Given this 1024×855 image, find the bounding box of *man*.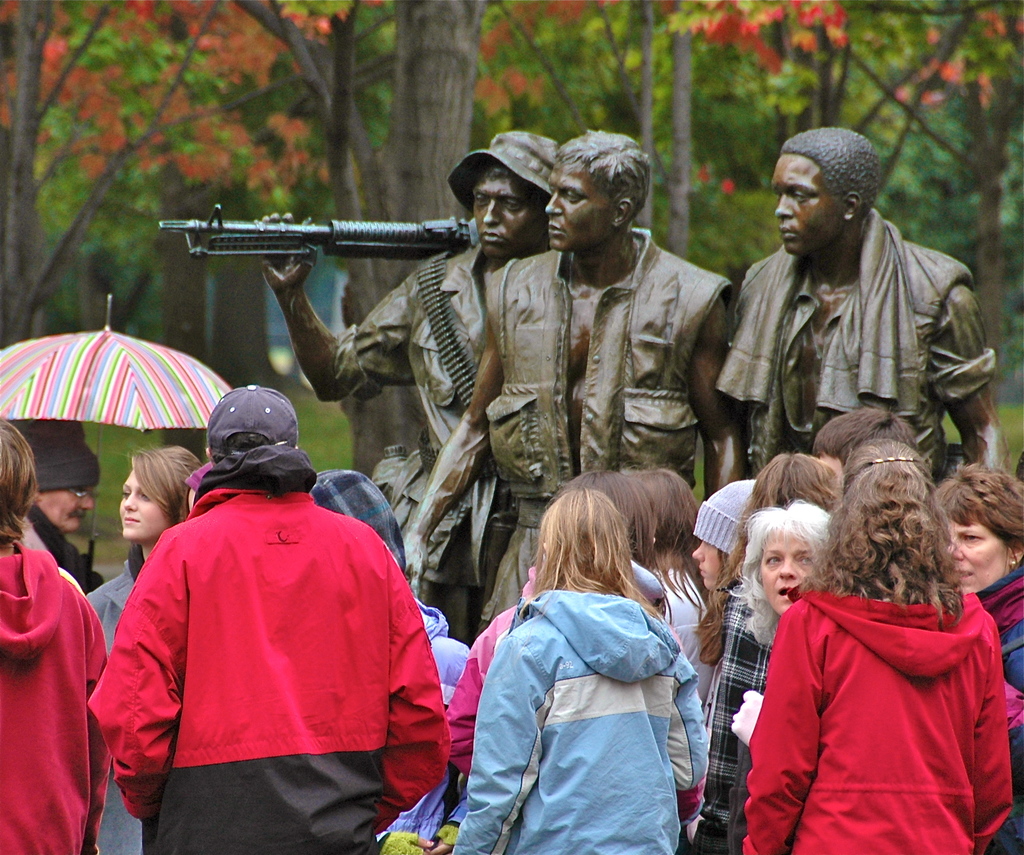
pyautogui.locateOnScreen(711, 123, 1010, 498).
